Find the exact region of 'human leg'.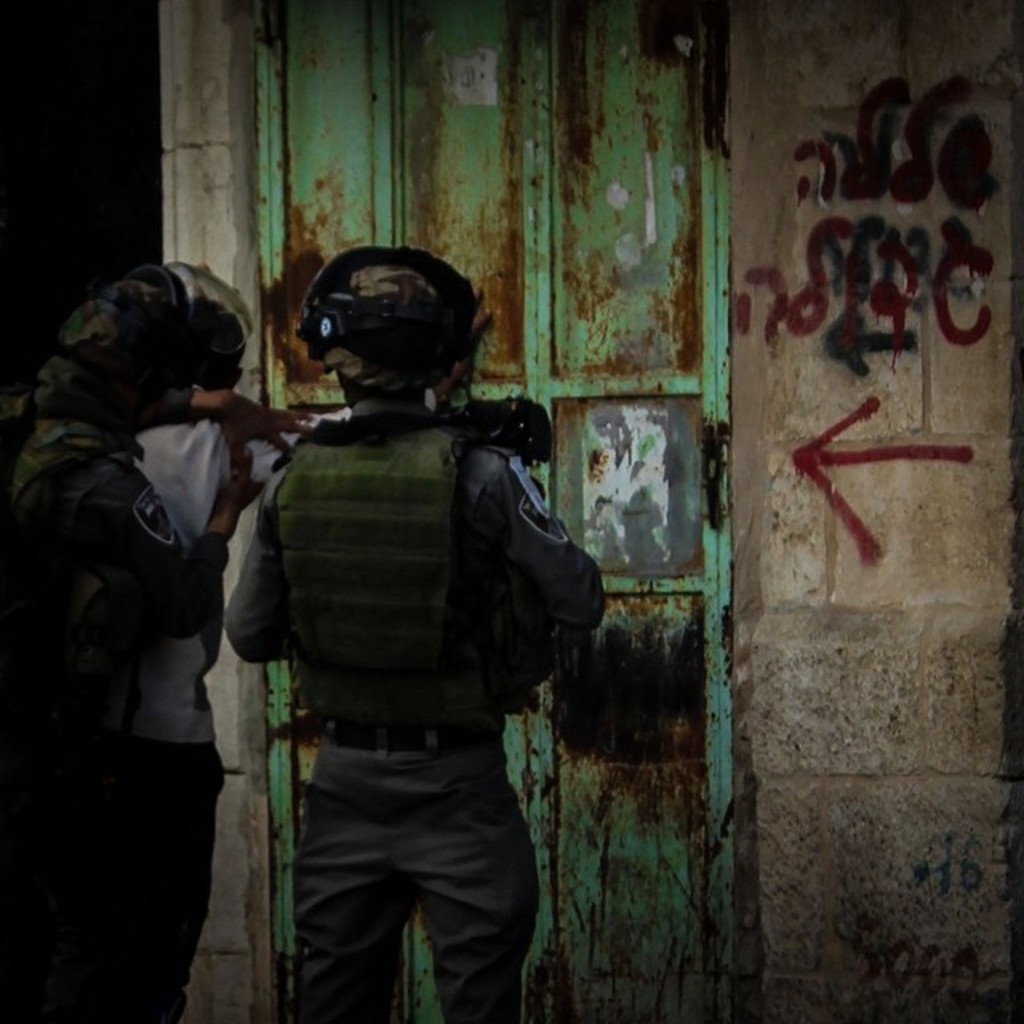
Exact region: crop(288, 742, 410, 1021).
